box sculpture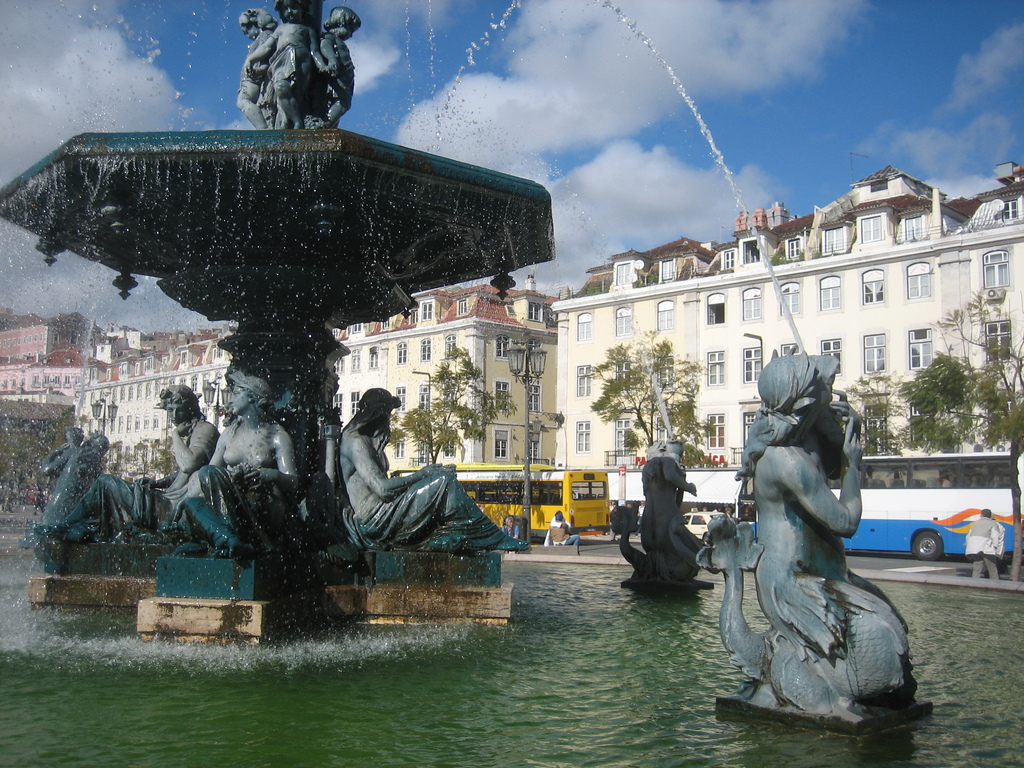
box=[323, 381, 534, 556]
